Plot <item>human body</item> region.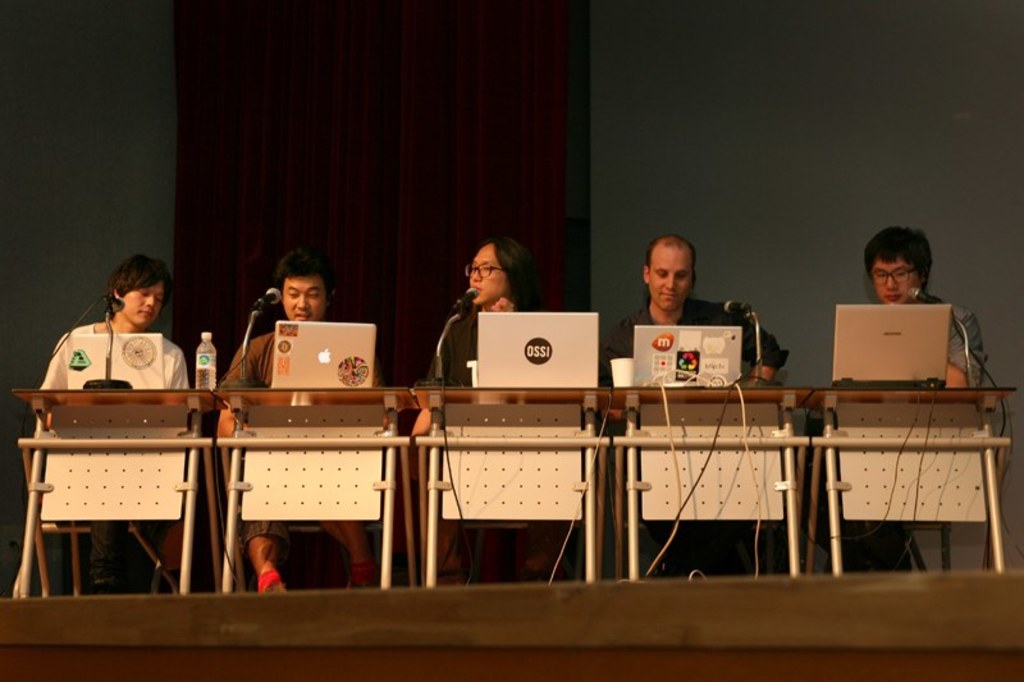
Plotted at l=40, t=248, r=187, b=589.
